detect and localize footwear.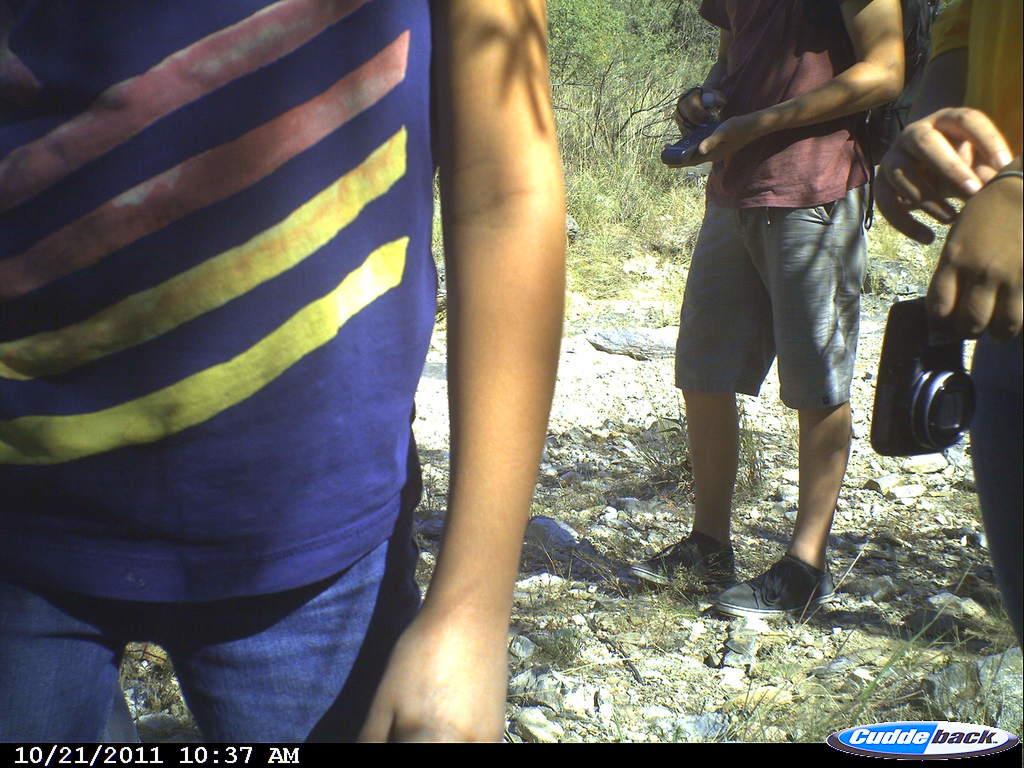
Localized at l=625, t=533, r=739, b=594.
